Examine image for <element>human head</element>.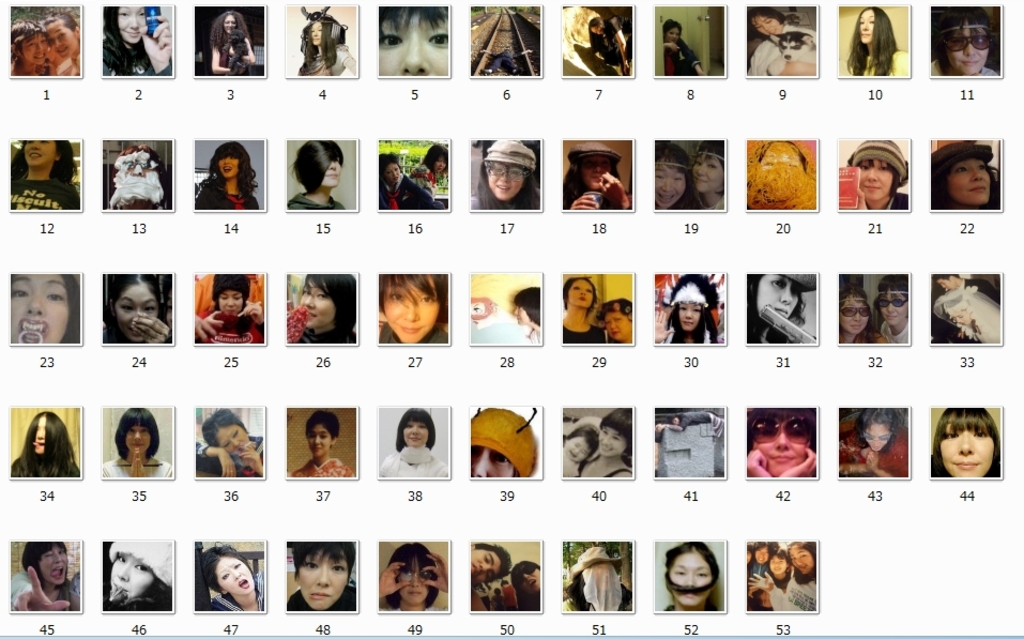
Examination result: <bbox>745, 545, 752, 564</bbox>.
